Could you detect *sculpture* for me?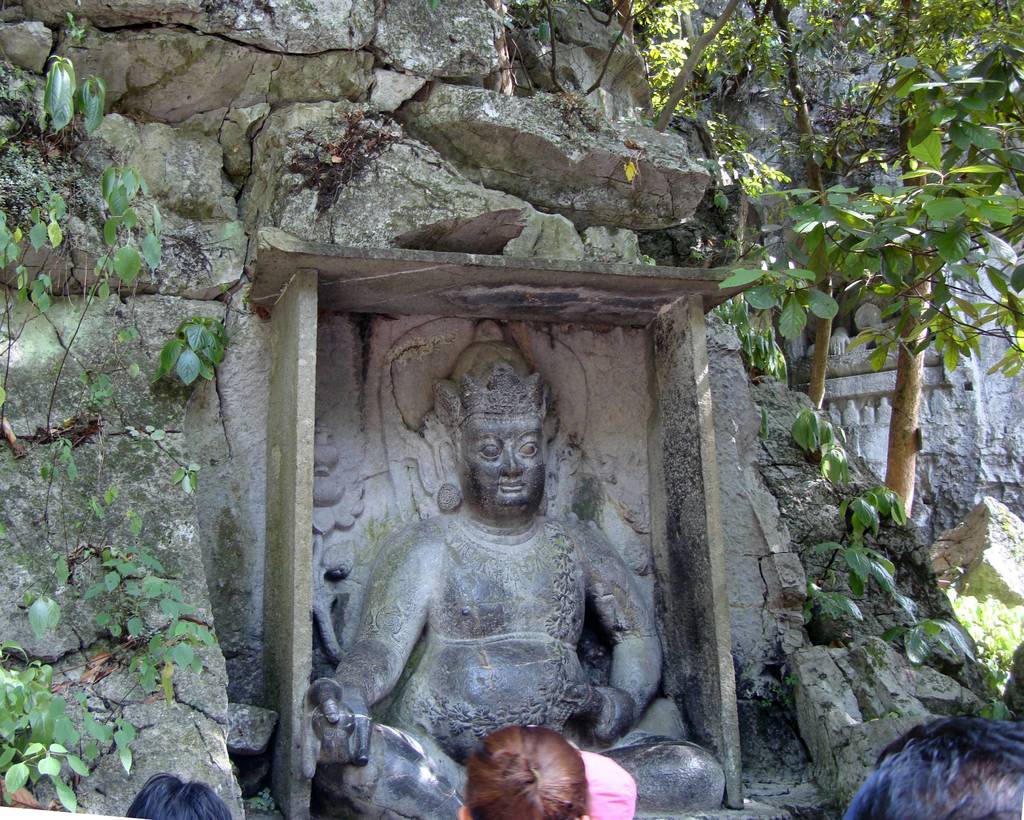
Detection result: <bbox>322, 351, 653, 794</bbox>.
